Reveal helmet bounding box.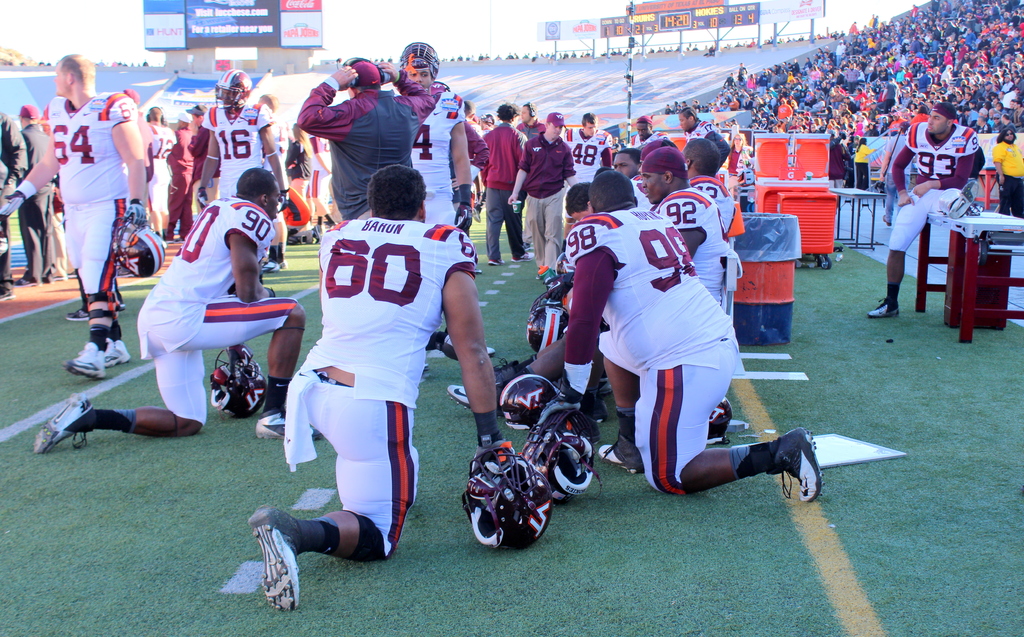
Revealed: x1=497, y1=375, x2=573, y2=429.
